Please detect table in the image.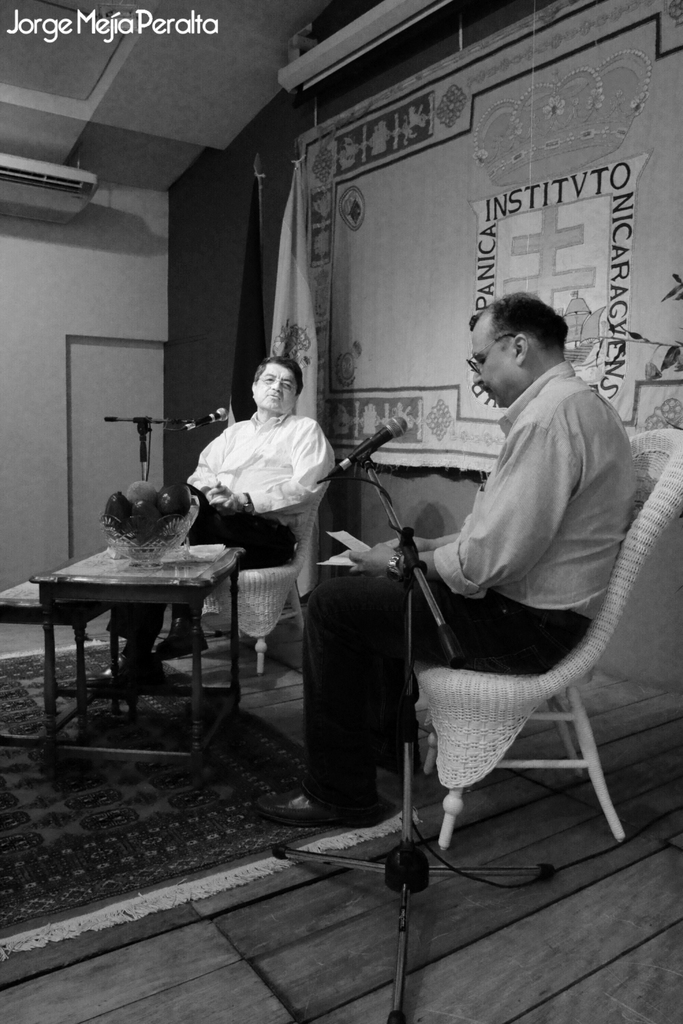
crop(29, 545, 251, 772).
